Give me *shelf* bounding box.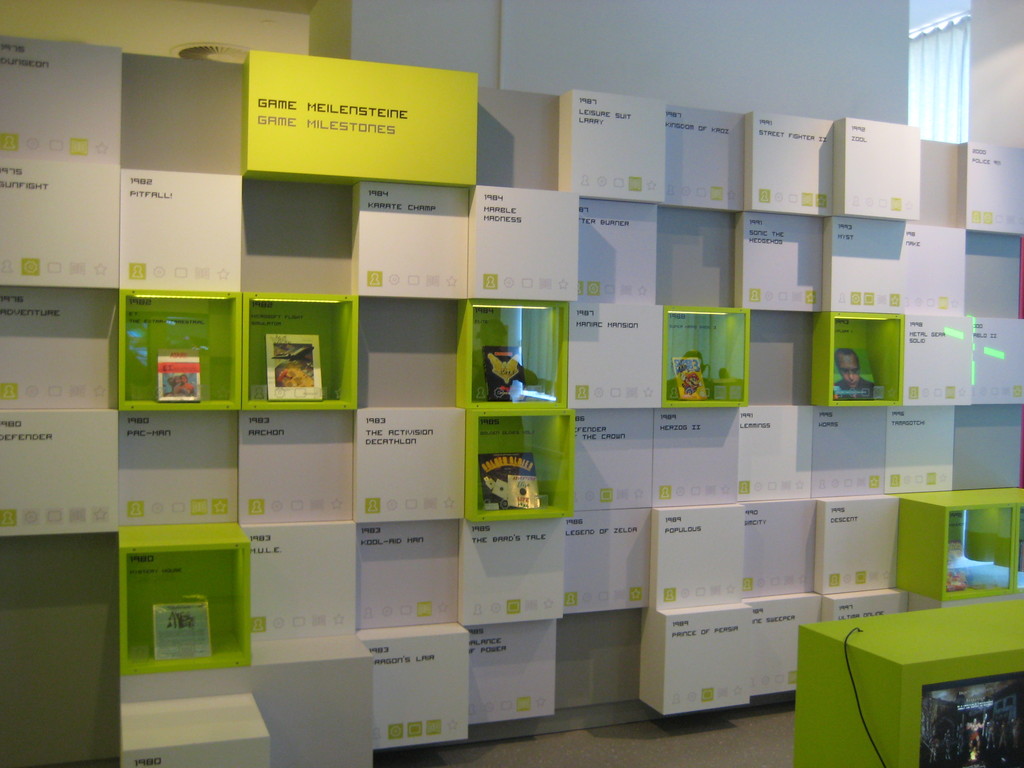
detection(557, 506, 651, 614).
